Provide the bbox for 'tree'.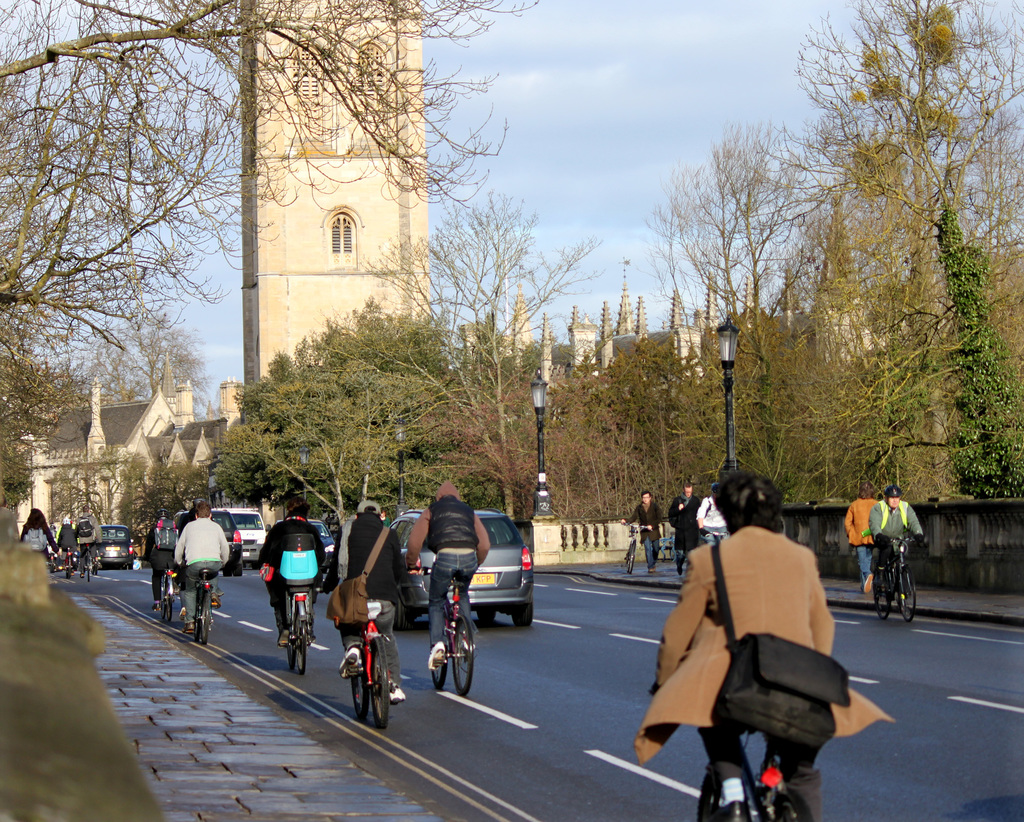
select_region(547, 339, 678, 526).
